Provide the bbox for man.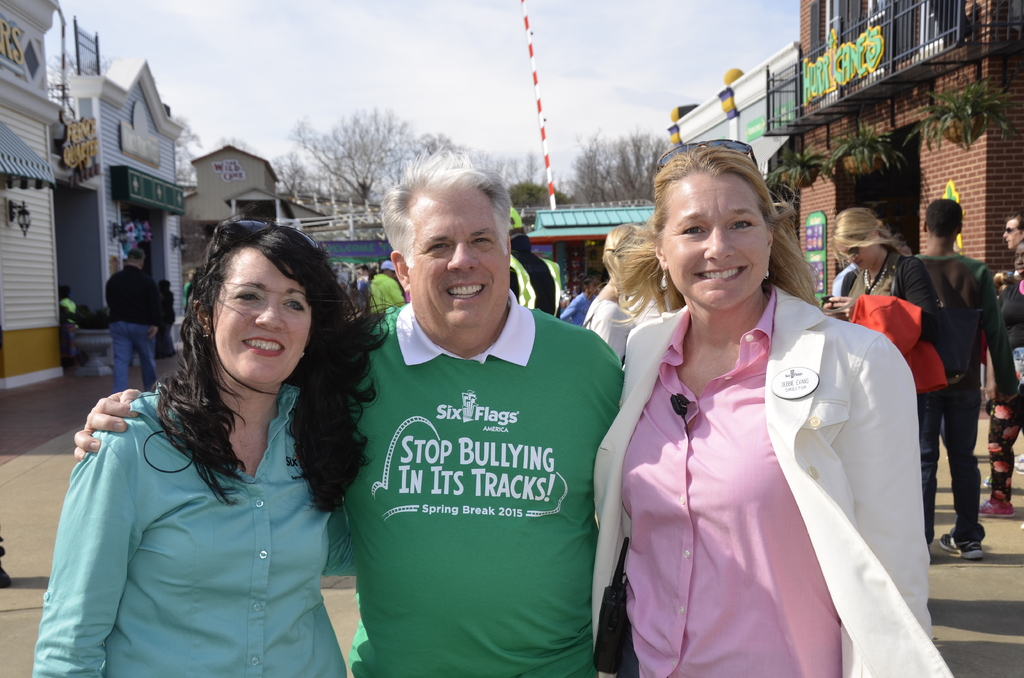
76/148/628/677.
